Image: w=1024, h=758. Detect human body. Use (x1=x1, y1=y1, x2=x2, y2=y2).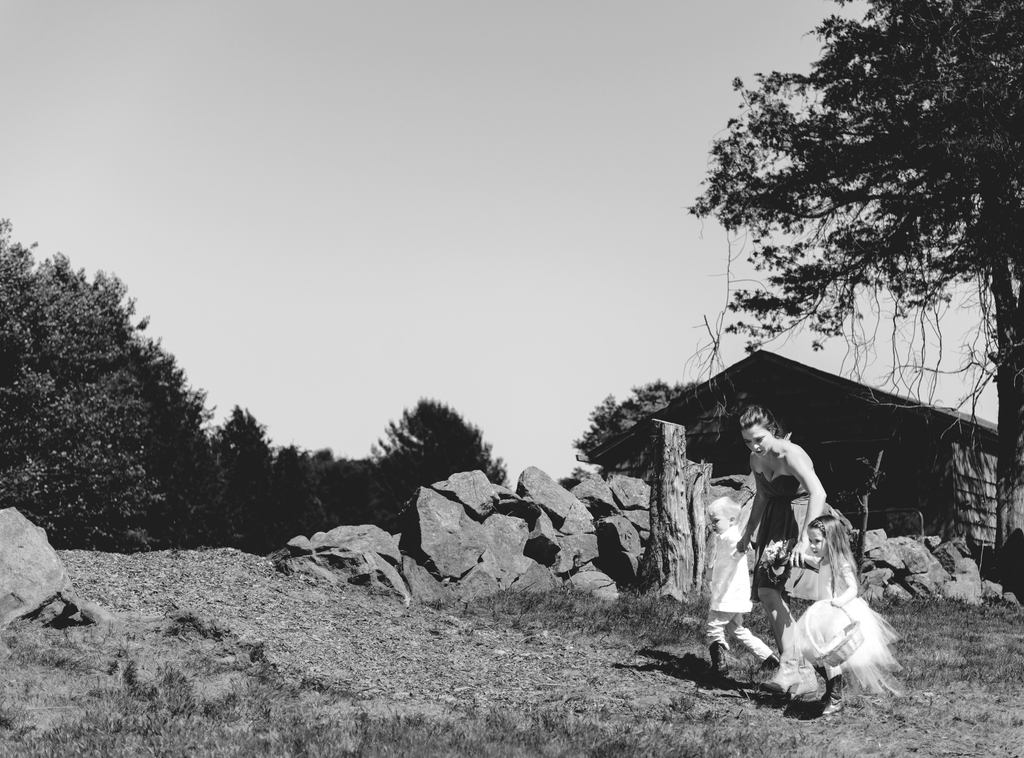
(x1=703, y1=501, x2=776, y2=674).
